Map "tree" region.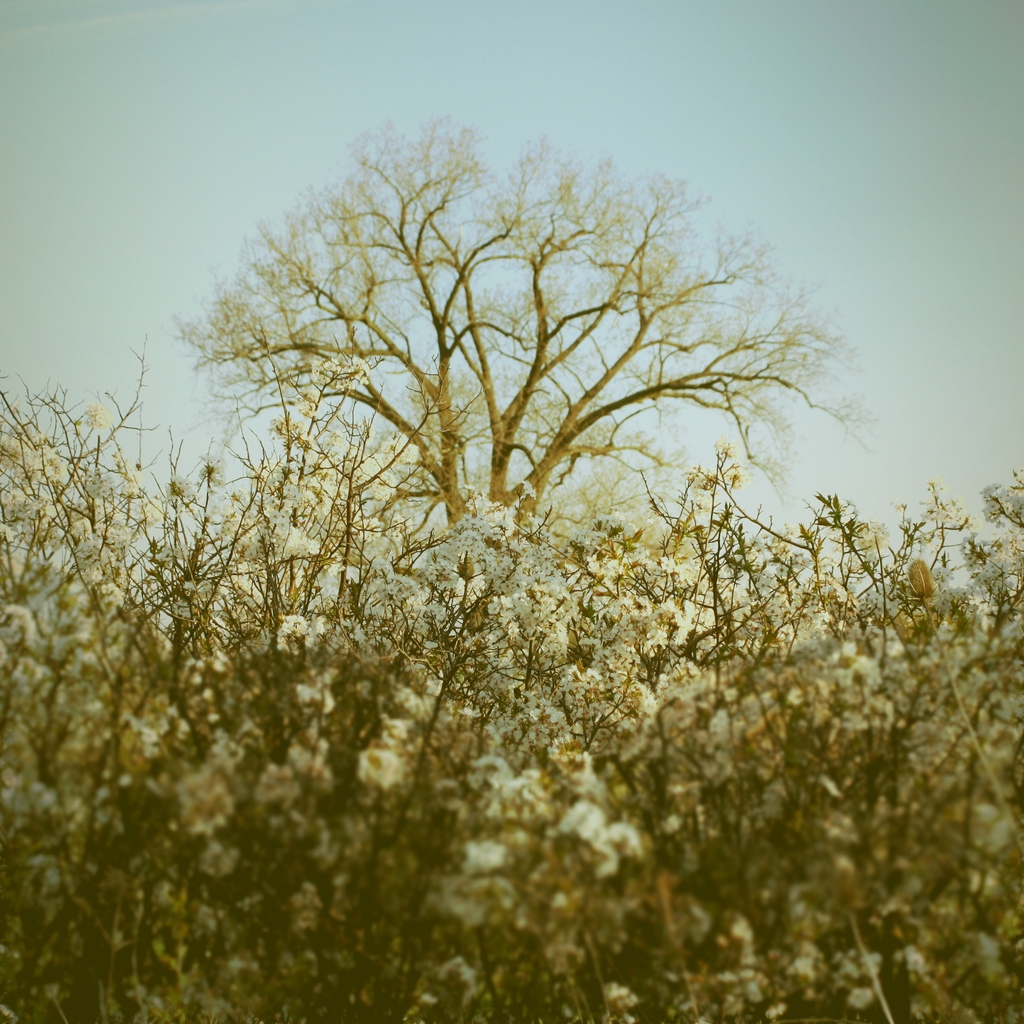
Mapped to select_region(152, 122, 874, 688).
